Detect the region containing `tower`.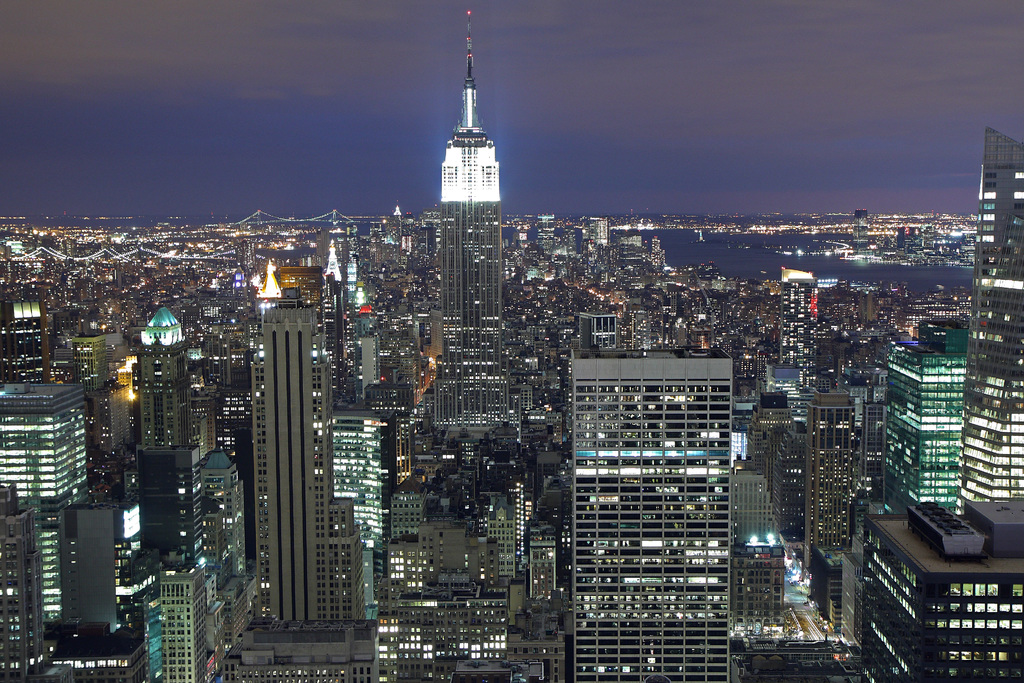
box=[134, 299, 241, 682].
